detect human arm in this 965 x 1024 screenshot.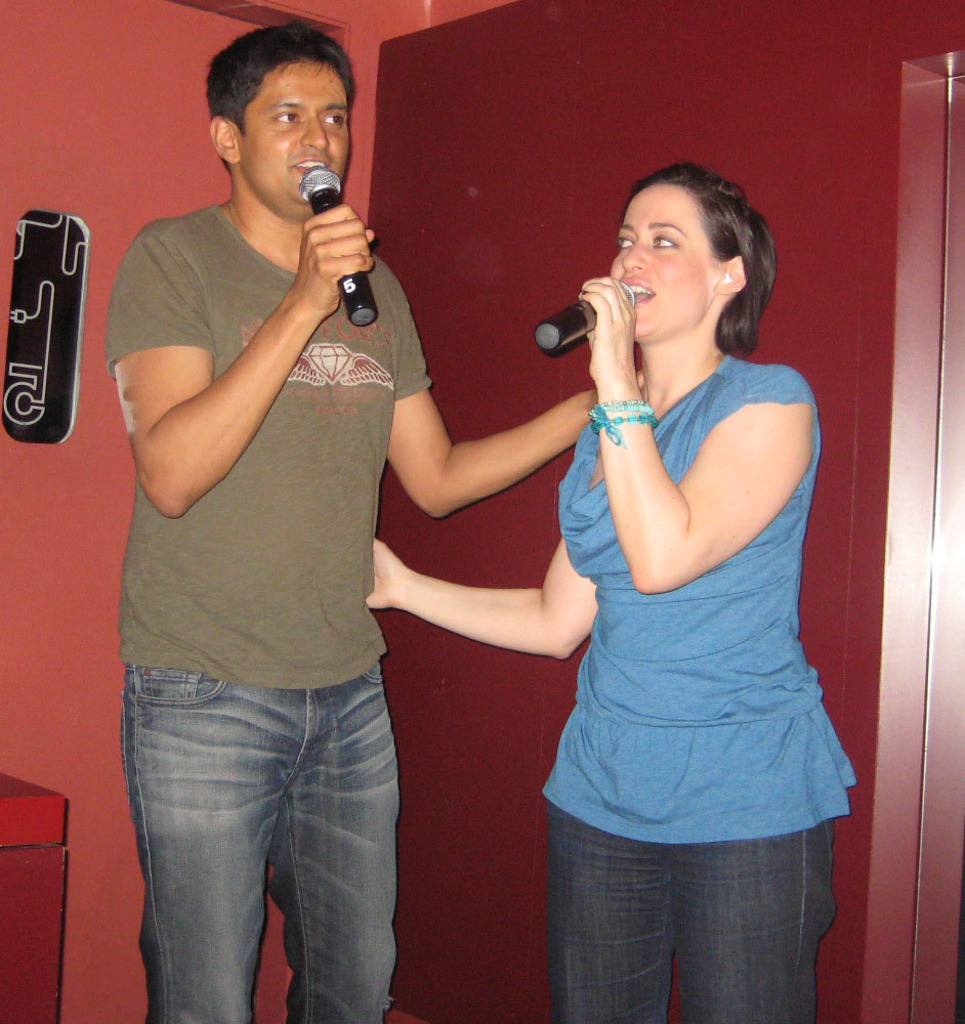
Detection: pyautogui.locateOnScreen(371, 273, 590, 525).
